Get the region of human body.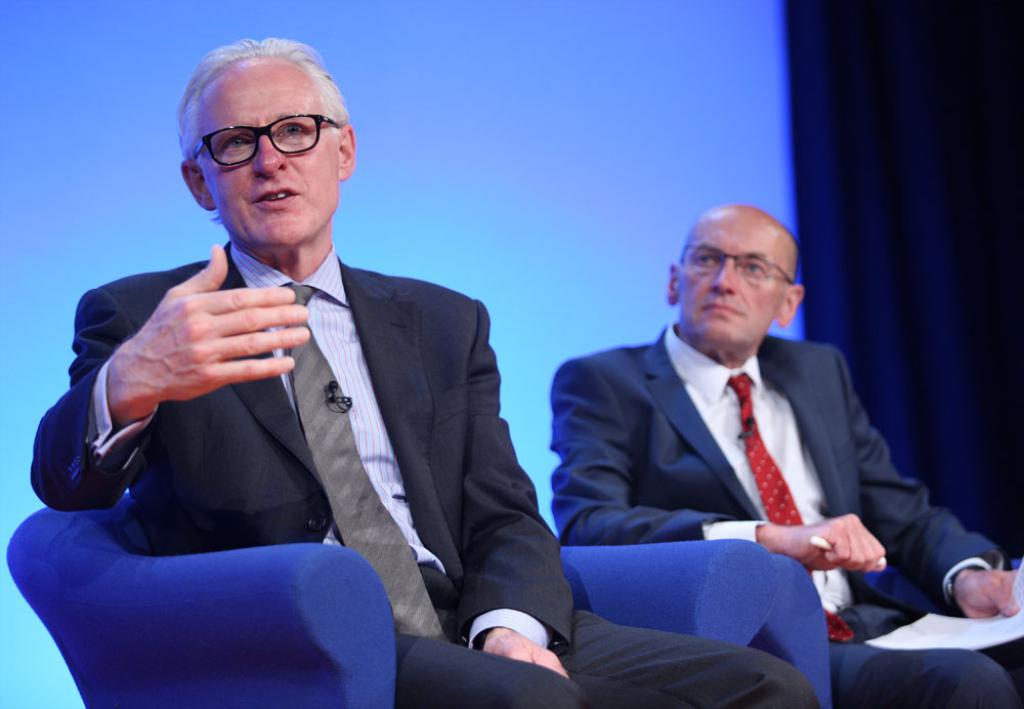
Rect(534, 210, 946, 673).
